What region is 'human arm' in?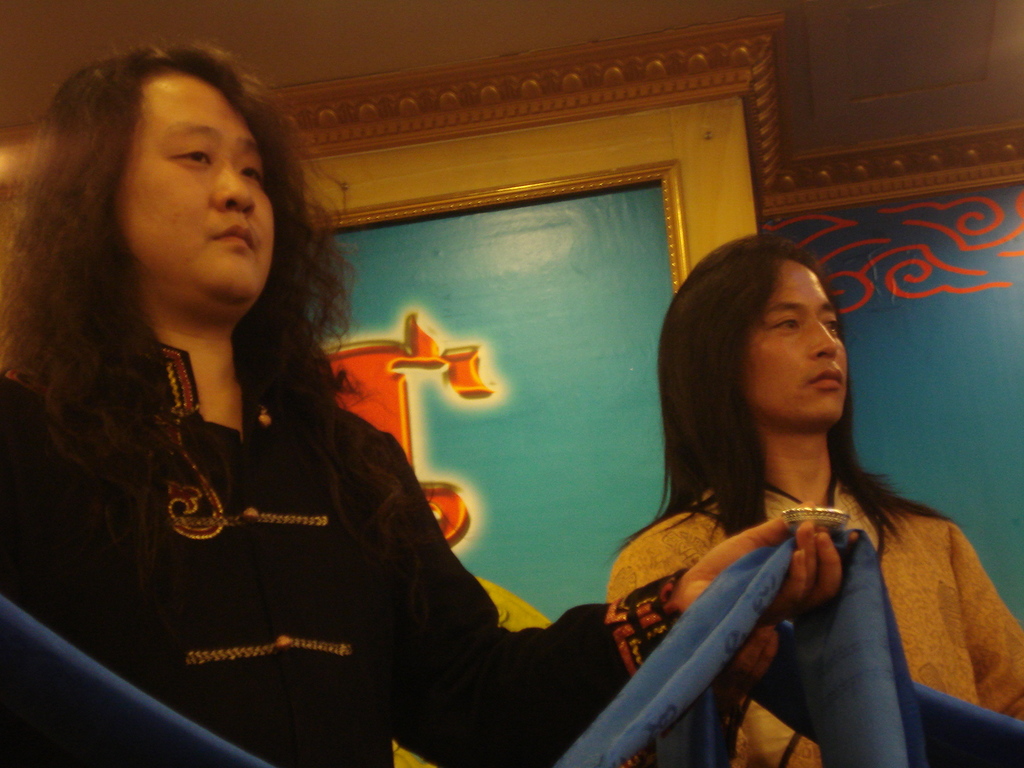
{"left": 922, "top": 509, "right": 1023, "bottom": 757}.
